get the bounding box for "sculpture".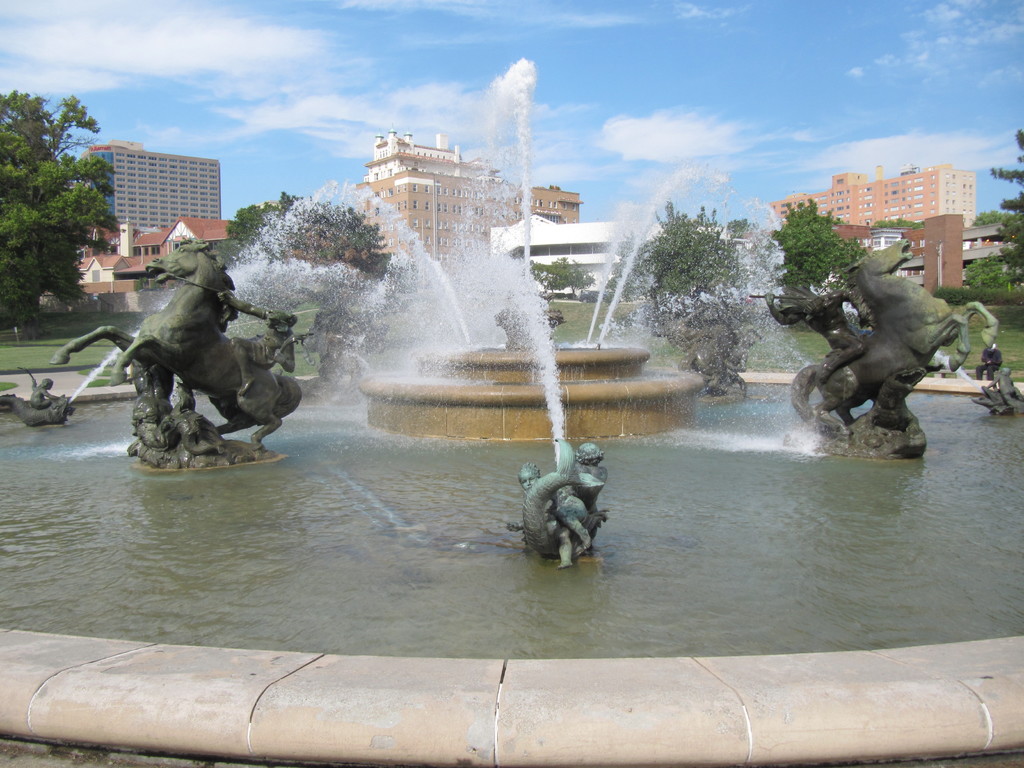
box(508, 435, 610, 569).
